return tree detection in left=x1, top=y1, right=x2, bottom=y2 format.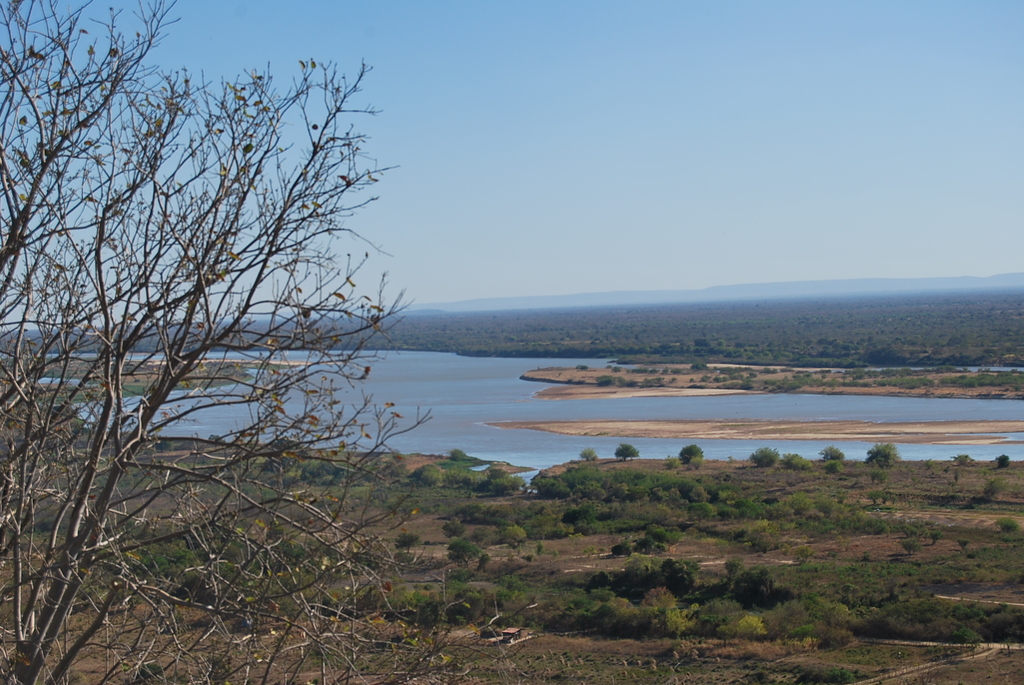
left=819, top=445, right=846, bottom=462.
